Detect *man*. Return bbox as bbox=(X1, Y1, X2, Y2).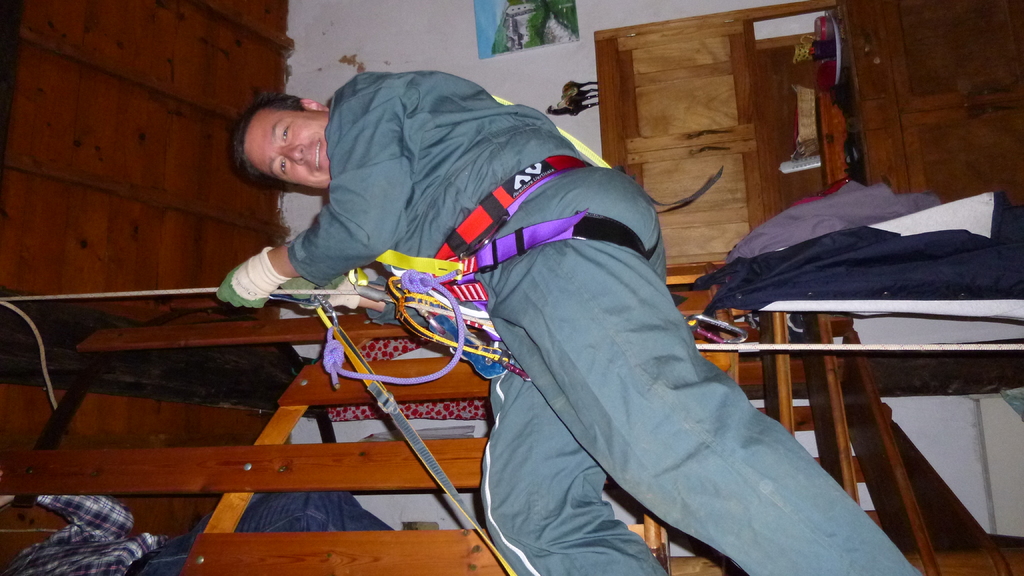
bbox=(216, 72, 931, 575).
